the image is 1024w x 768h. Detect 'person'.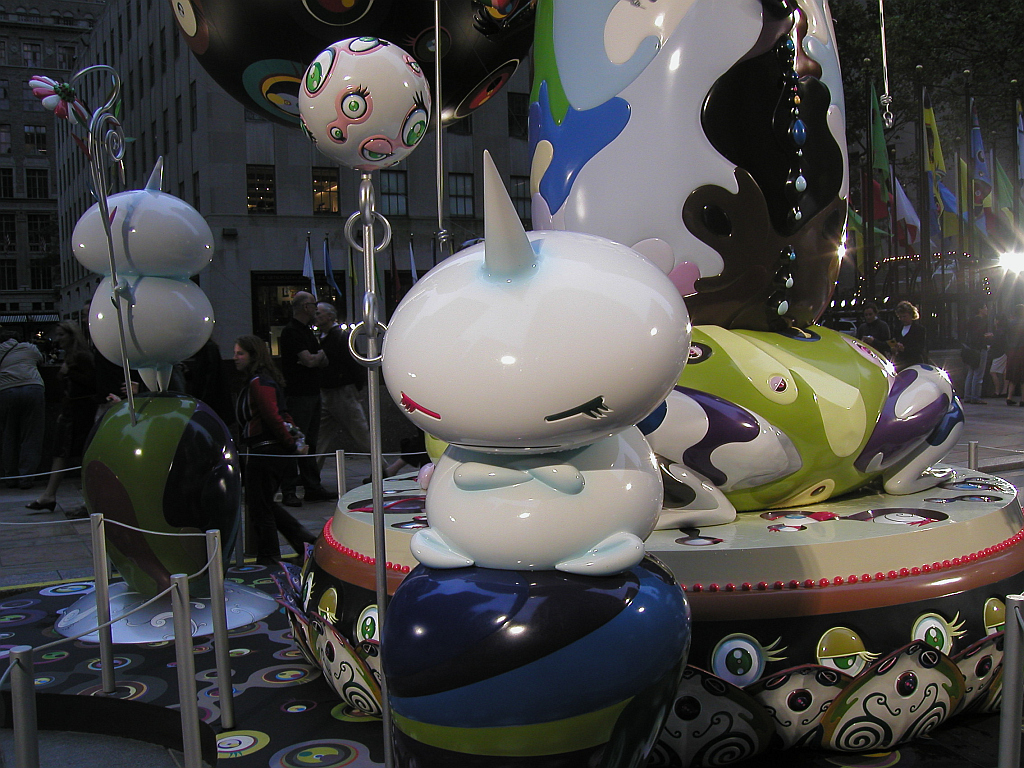
Detection: bbox=(232, 334, 320, 569).
